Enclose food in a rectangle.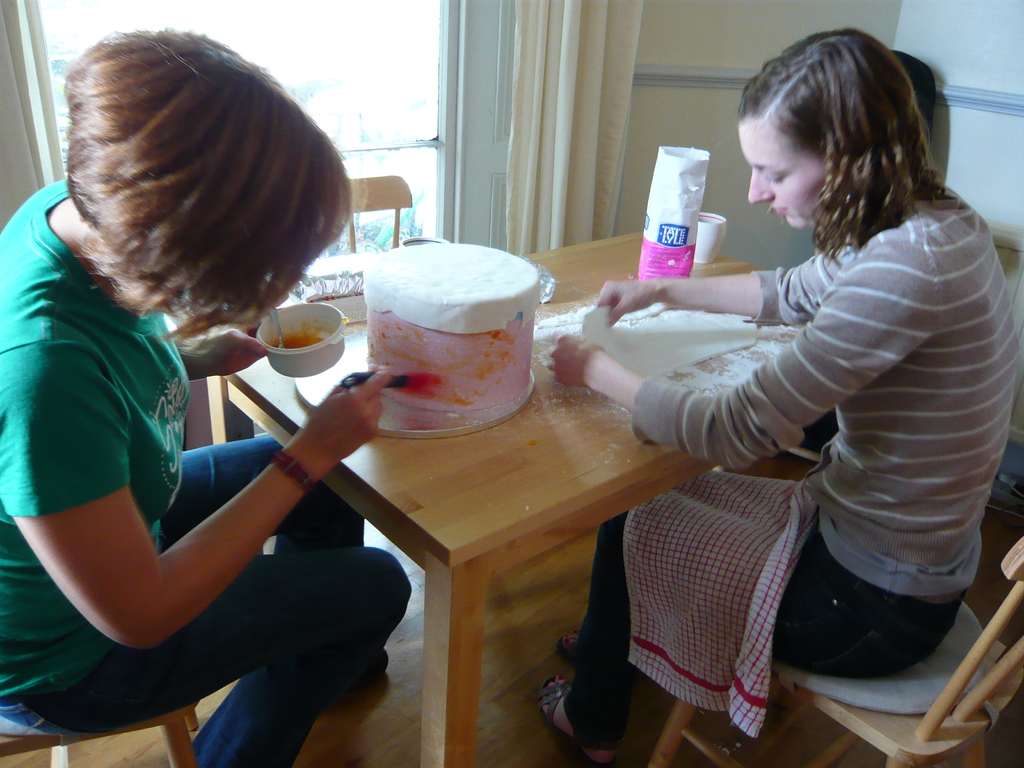
l=266, t=324, r=332, b=349.
